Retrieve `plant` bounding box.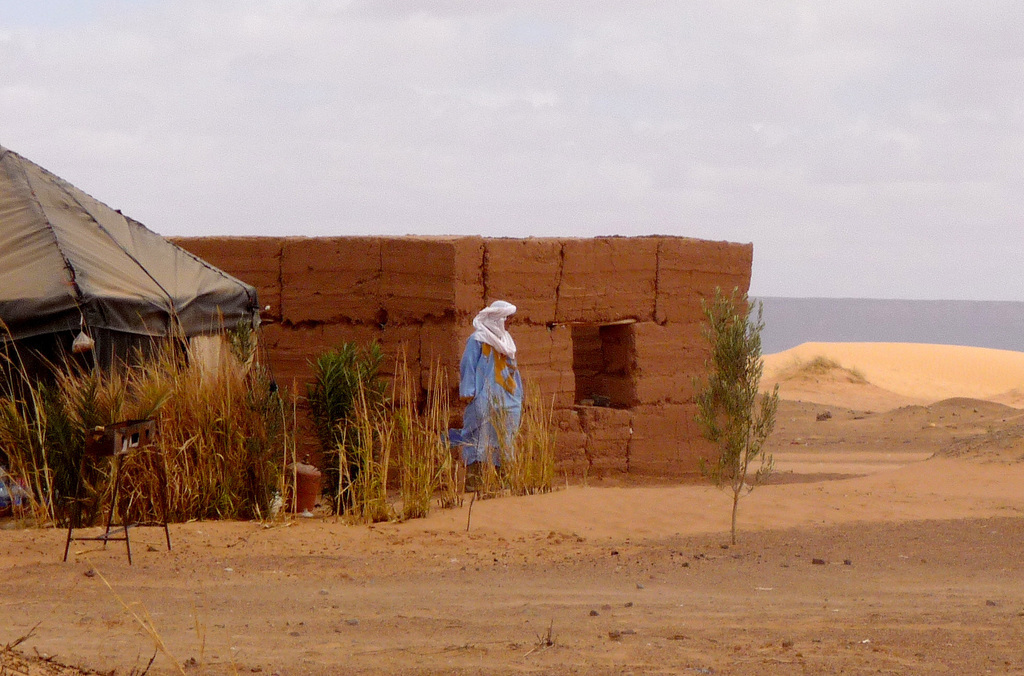
Bounding box: <box>474,371,557,502</box>.
